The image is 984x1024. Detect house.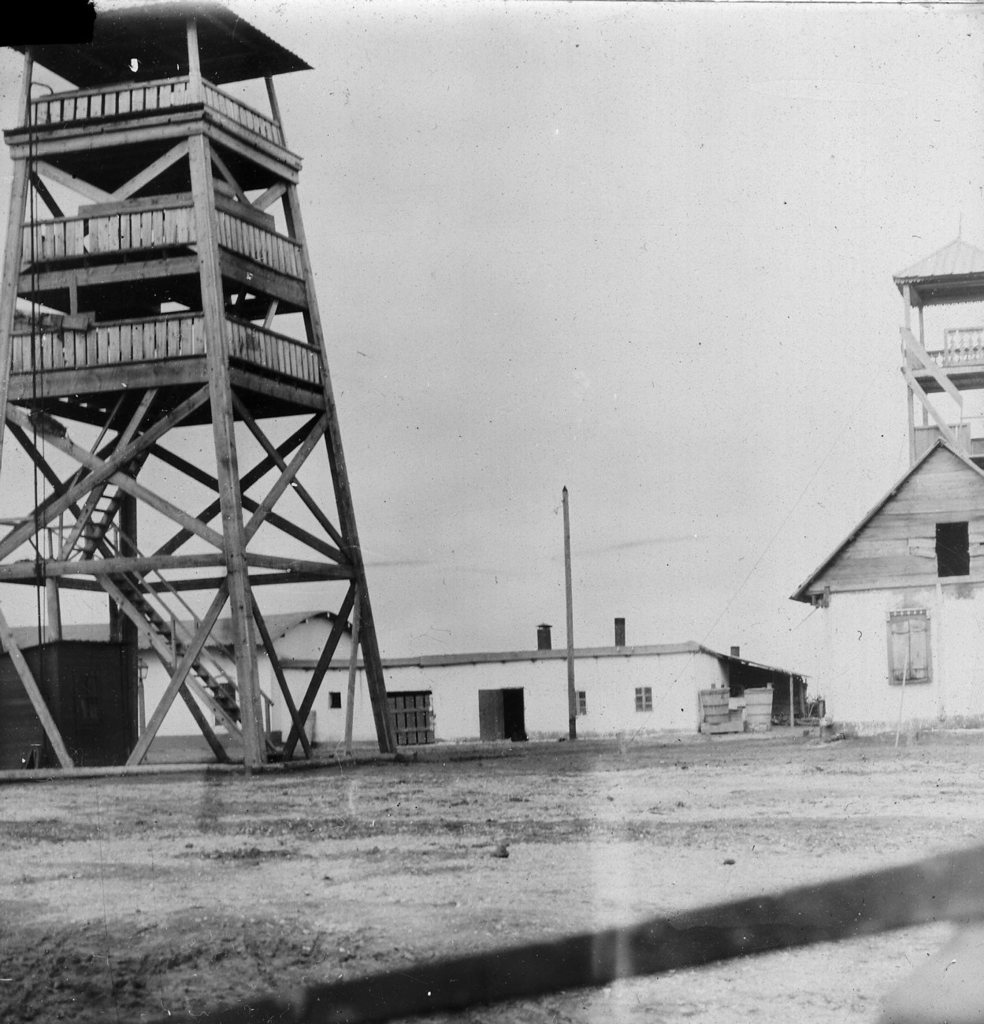
Detection: BBox(897, 236, 983, 475).
